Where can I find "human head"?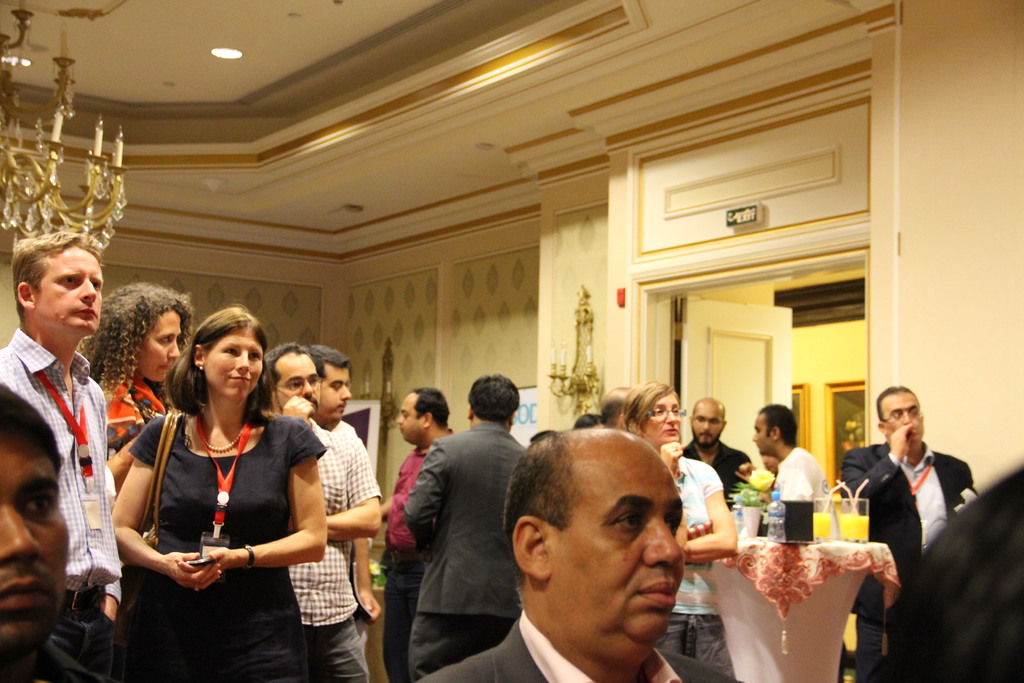
You can find it at bbox=[10, 227, 105, 336].
